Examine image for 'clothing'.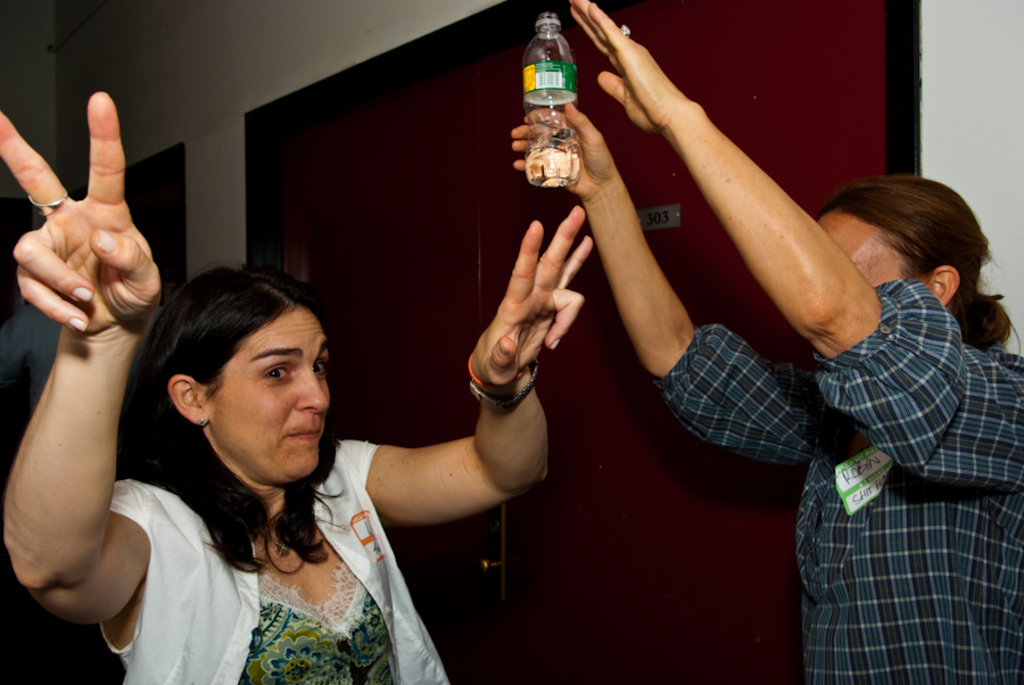
Examination result: detection(654, 280, 1023, 684).
